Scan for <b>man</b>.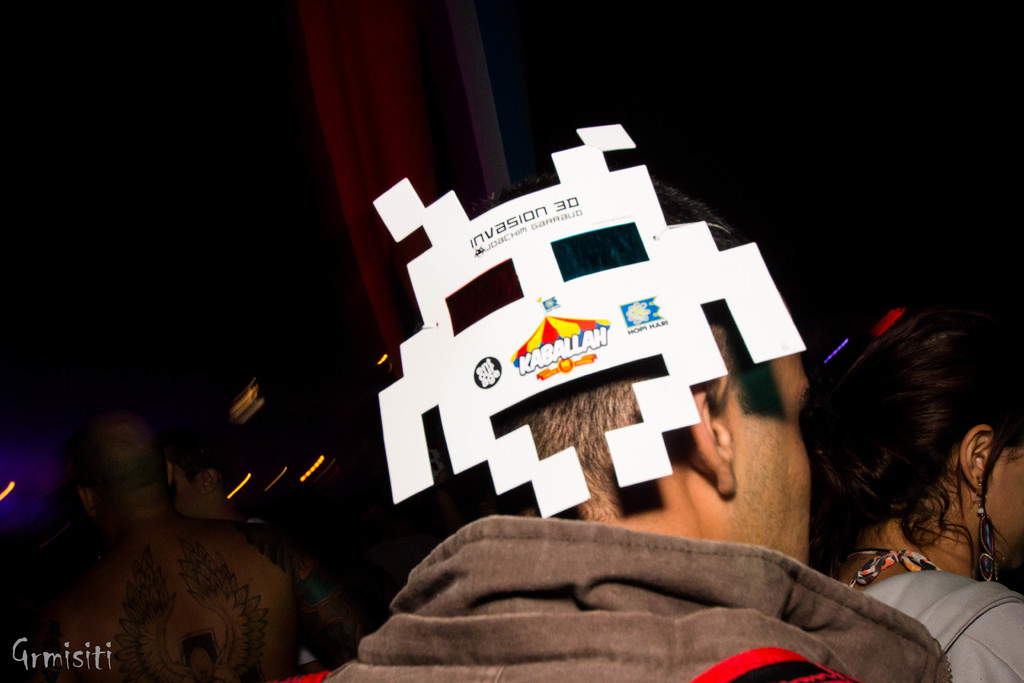
Scan result: region(321, 173, 959, 682).
